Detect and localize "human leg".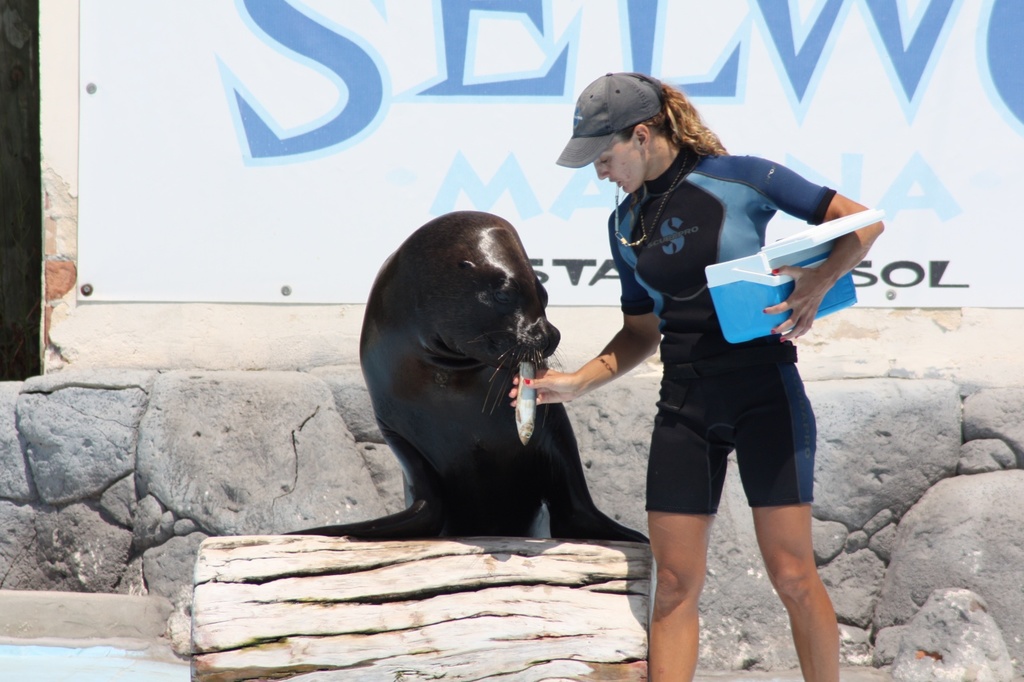
Localized at 730,361,839,681.
